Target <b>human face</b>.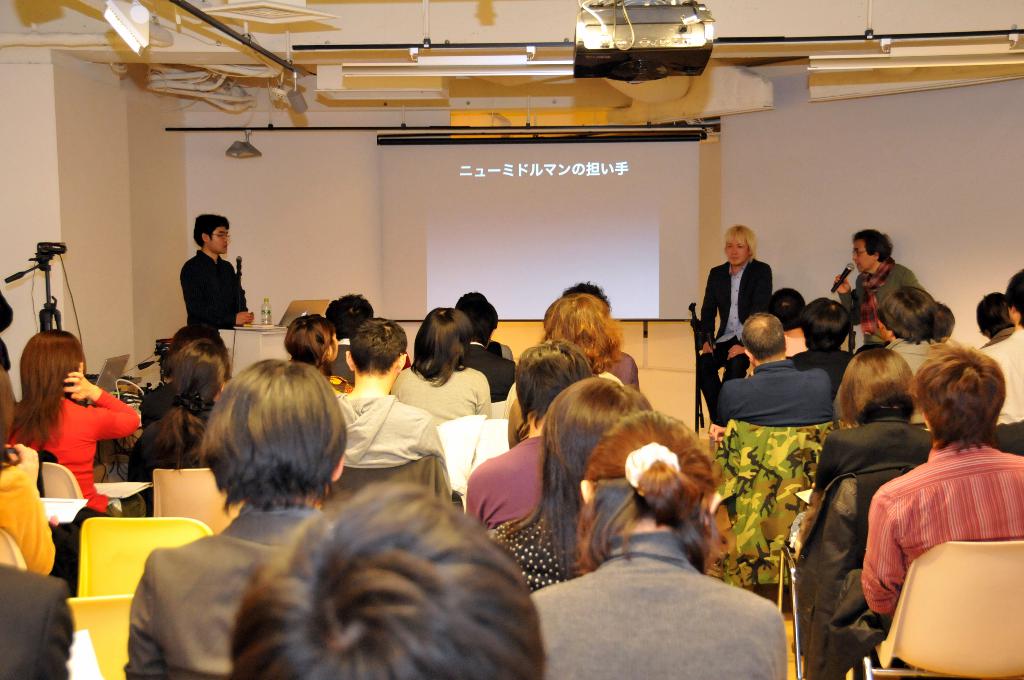
Target region: crop(213, 220, 228, 255).
